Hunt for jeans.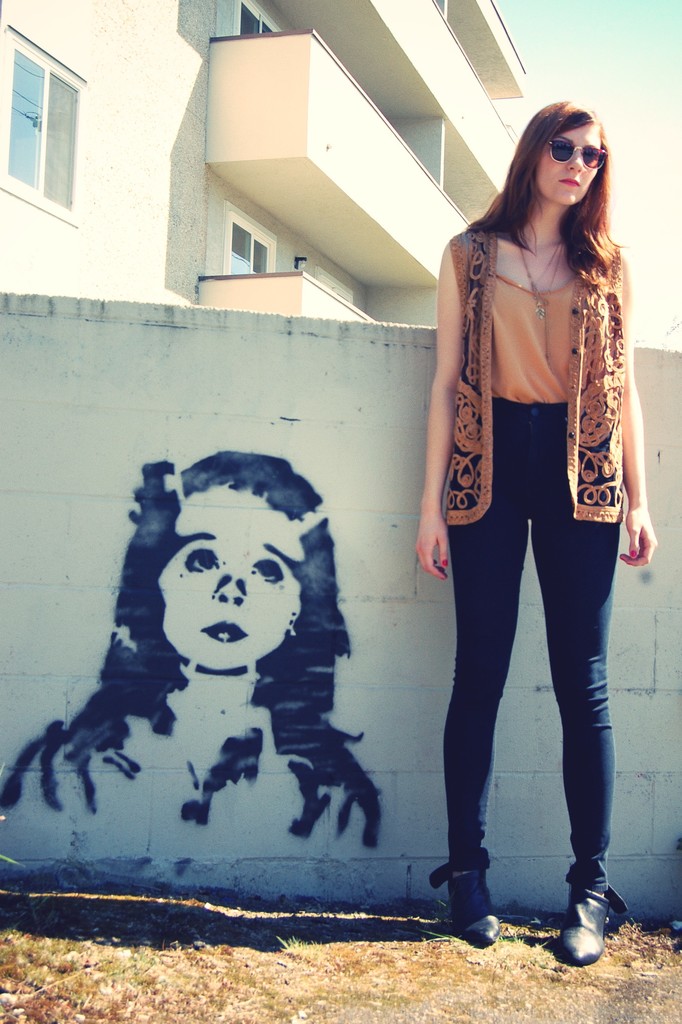
Hunted down at 444:402:626:888.
